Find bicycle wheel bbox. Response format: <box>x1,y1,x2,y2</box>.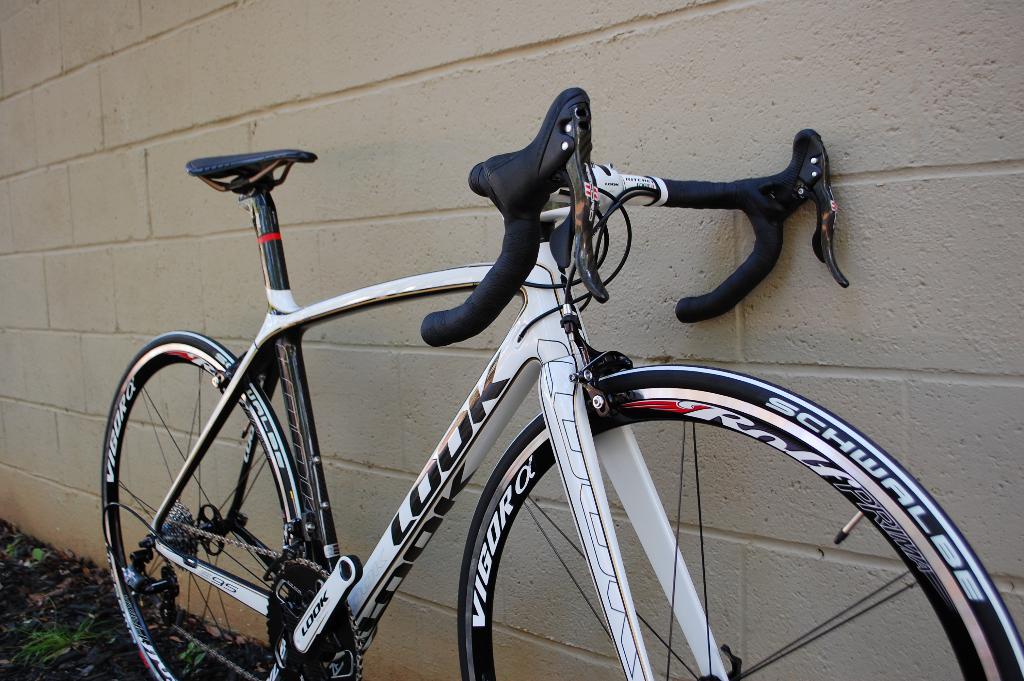
<box>463,363,1023,680</box>.
